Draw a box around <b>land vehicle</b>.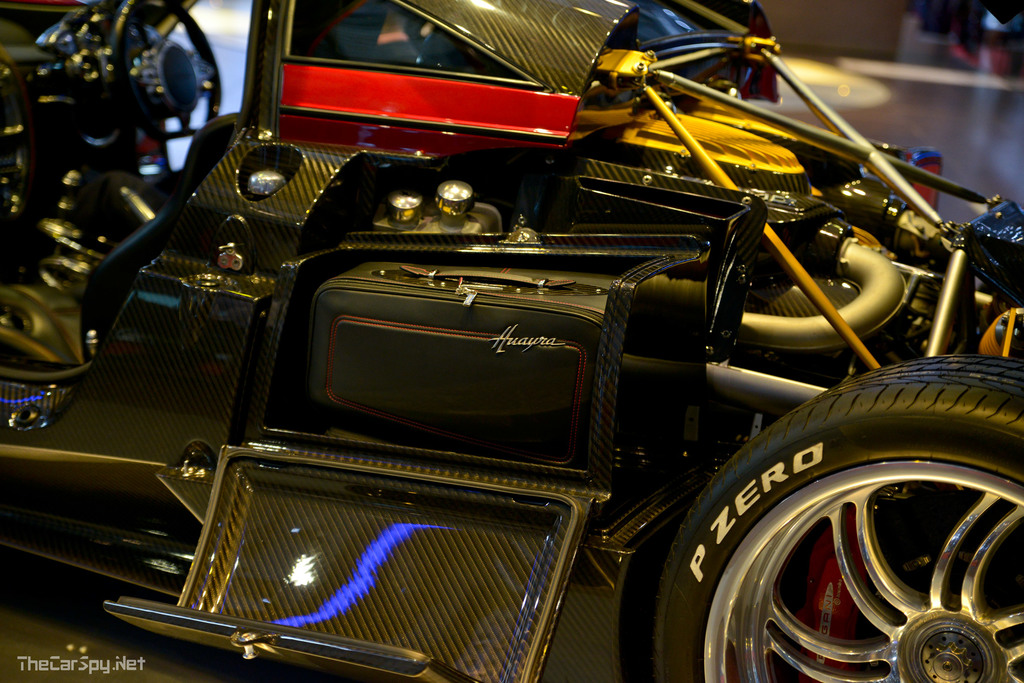
x1=26 y1=0 x2=1009 y2=682.
